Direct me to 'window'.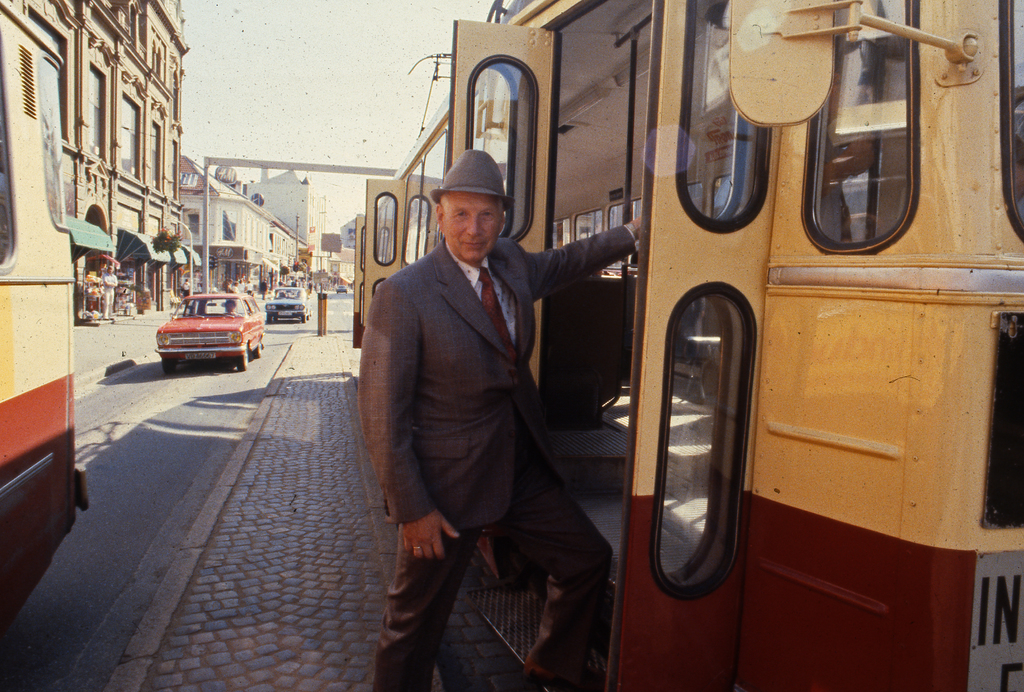
Direction: <bbox>164, 135, 179, 200</bbox>.
